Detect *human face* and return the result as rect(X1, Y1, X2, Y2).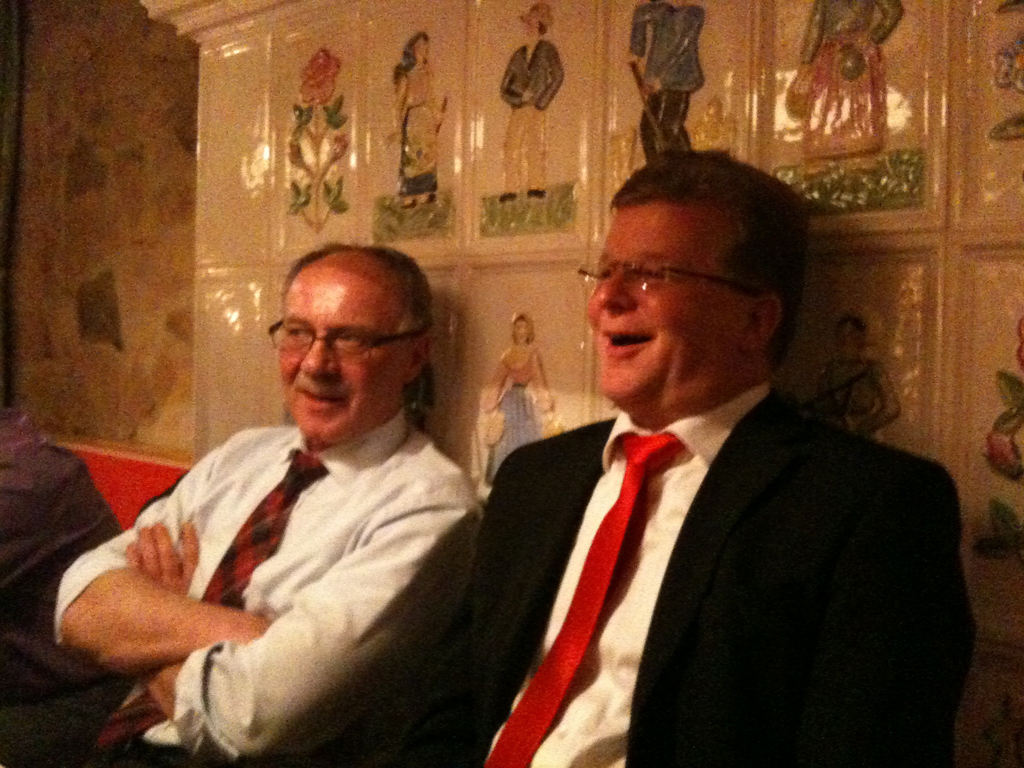
rect(587, 203, 742, 405).
